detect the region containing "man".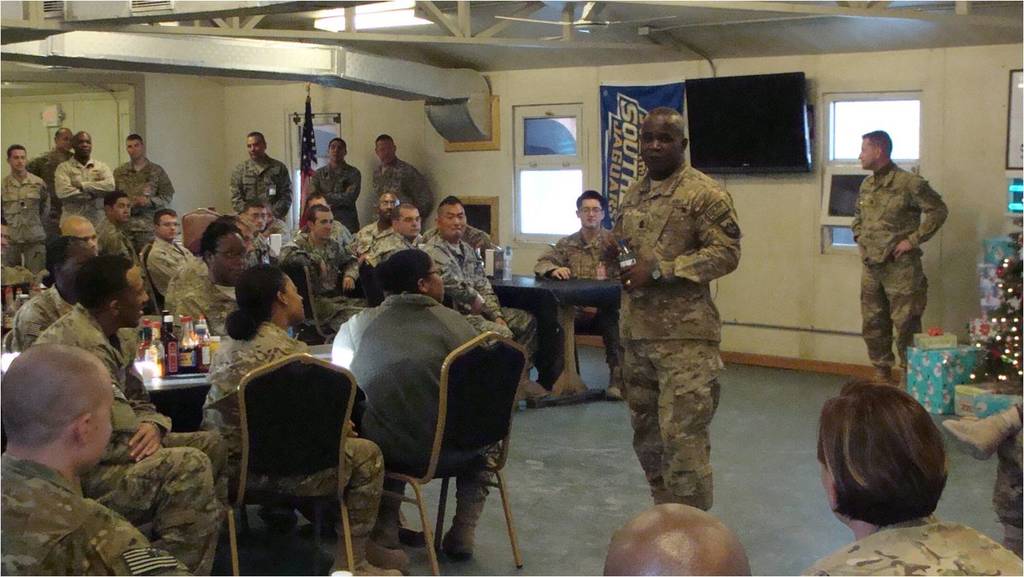
x1=851, y1=132, x2=948, y2=391.
